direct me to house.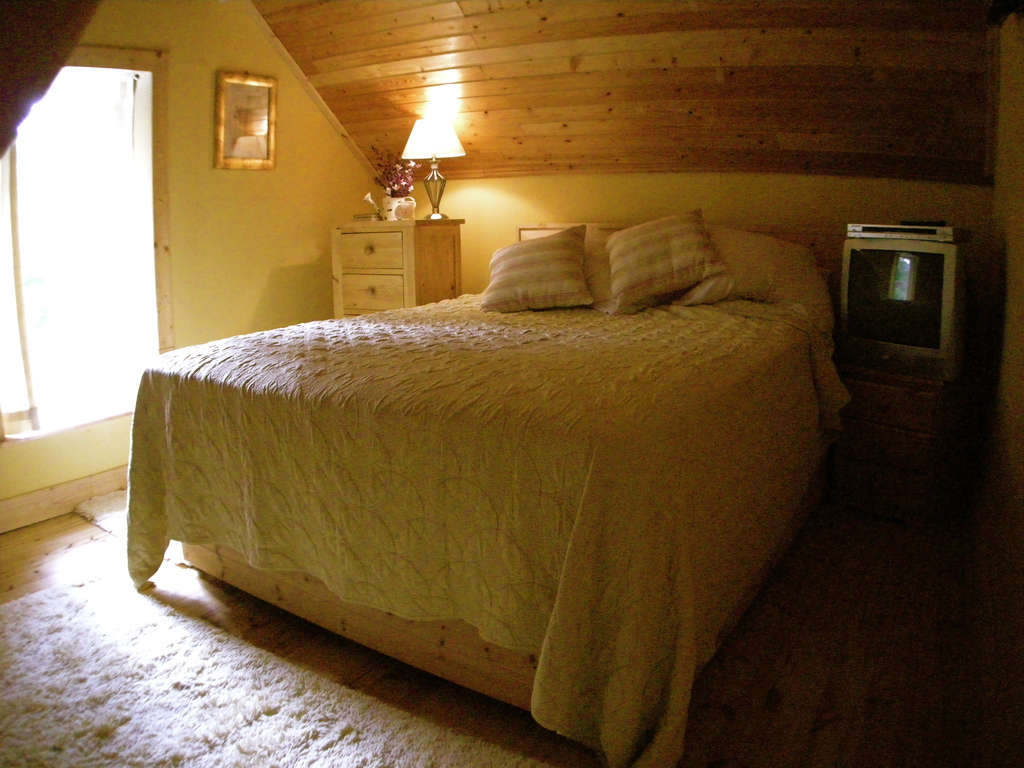
Direction: select_region(0, 0, 1023, 767).
